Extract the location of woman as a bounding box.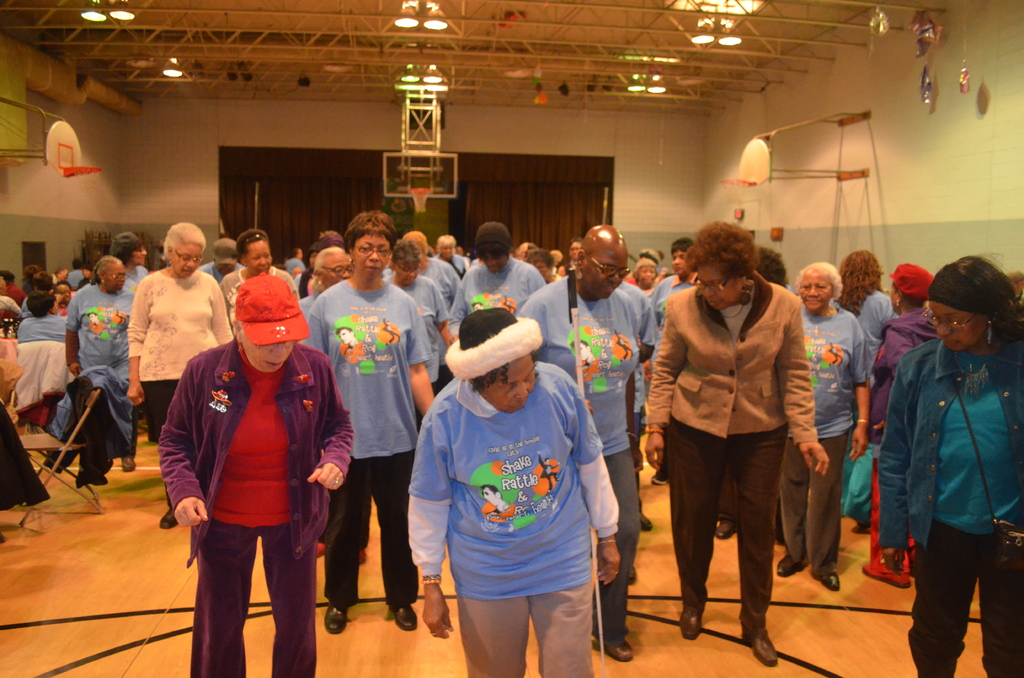
[636,261,659,292].
